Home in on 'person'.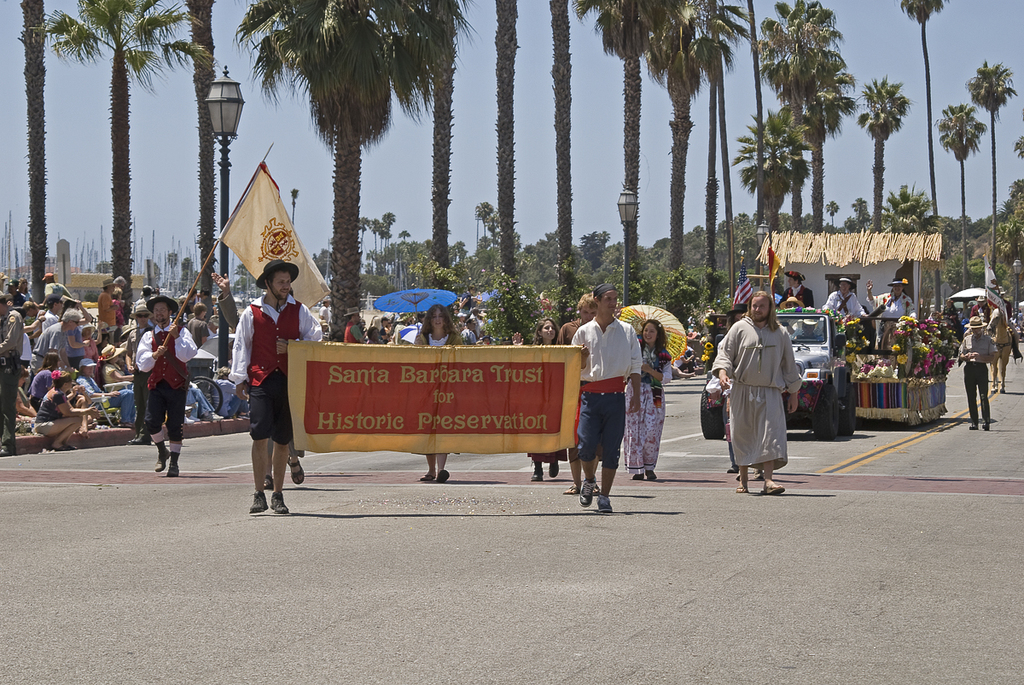
Homed in at [228,260,323,510].
